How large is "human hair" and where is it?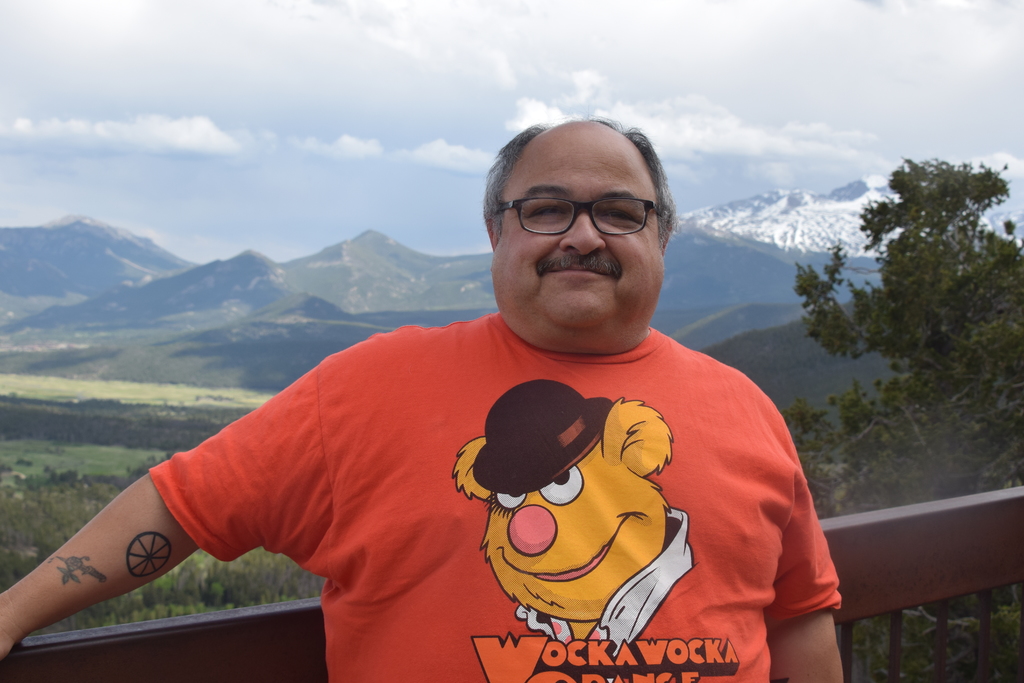
Bounding box: bbox=[481, 120, 671, 259].
